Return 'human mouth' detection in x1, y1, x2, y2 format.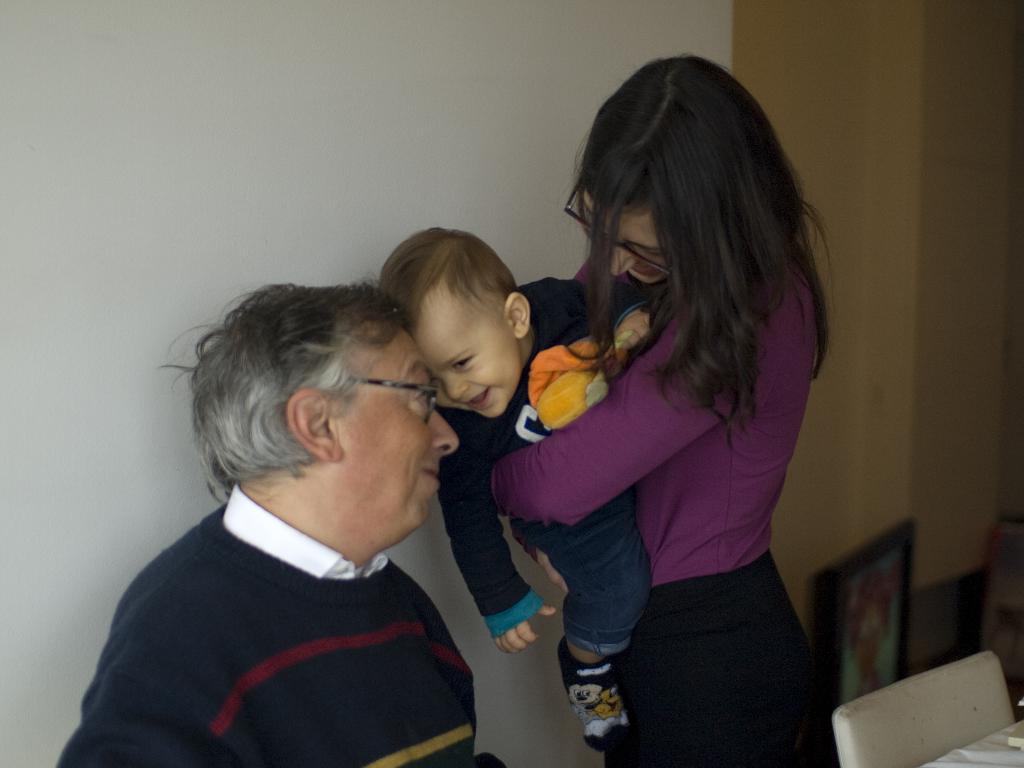
465, 391, 489, 406.
